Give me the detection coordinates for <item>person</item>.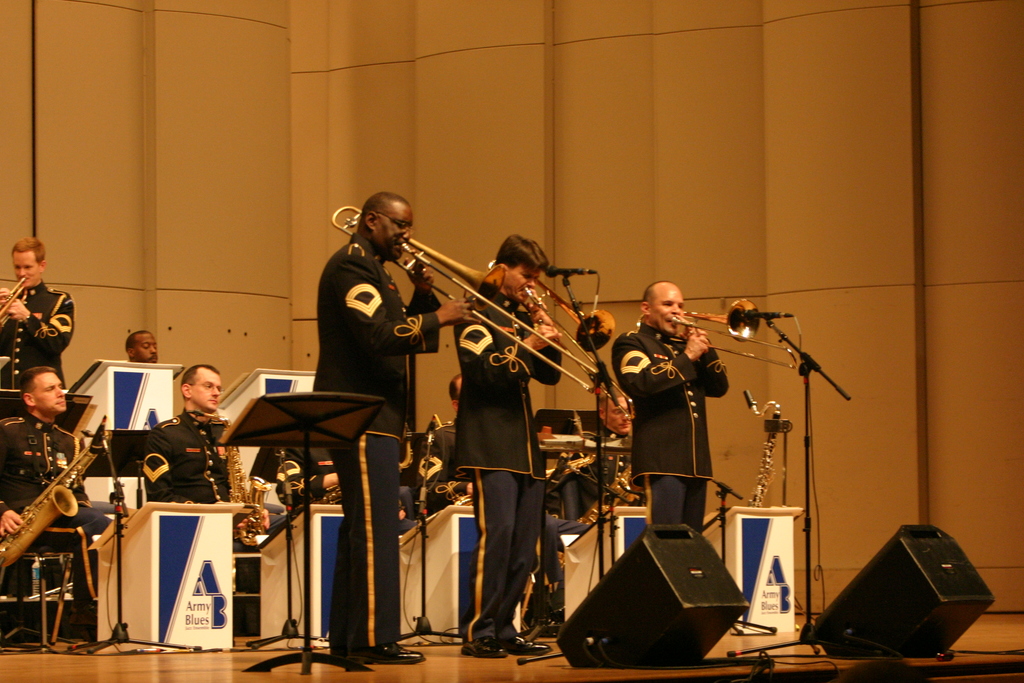
314, 190, 477, 662.
